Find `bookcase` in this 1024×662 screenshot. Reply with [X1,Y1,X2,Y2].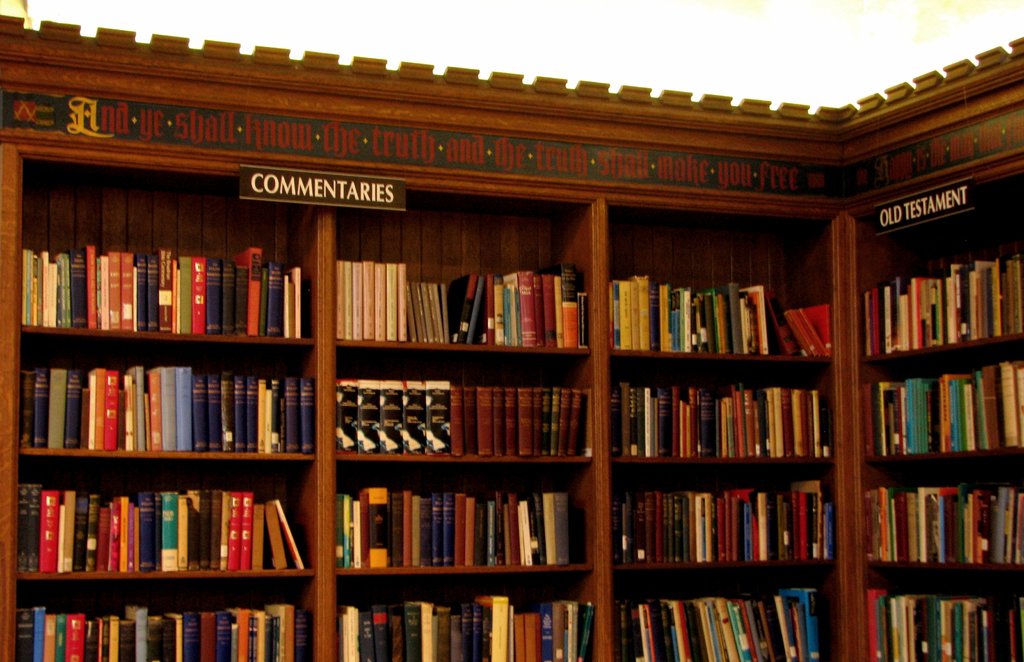
[1,12,1023,661].
